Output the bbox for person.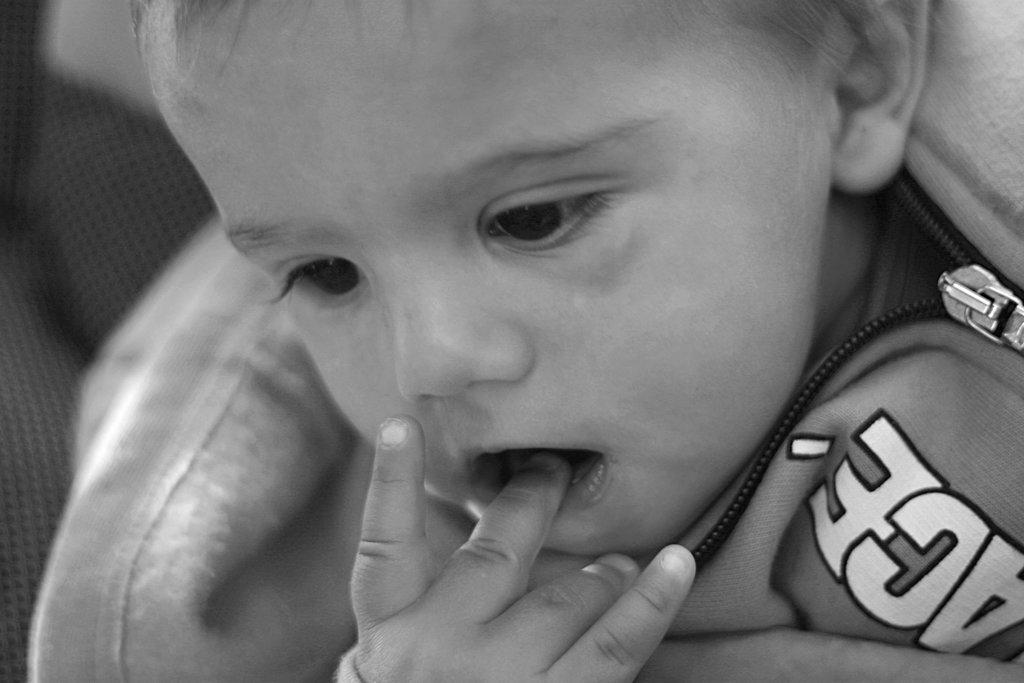
left=113, top=0, right=1023, bottom=682.
